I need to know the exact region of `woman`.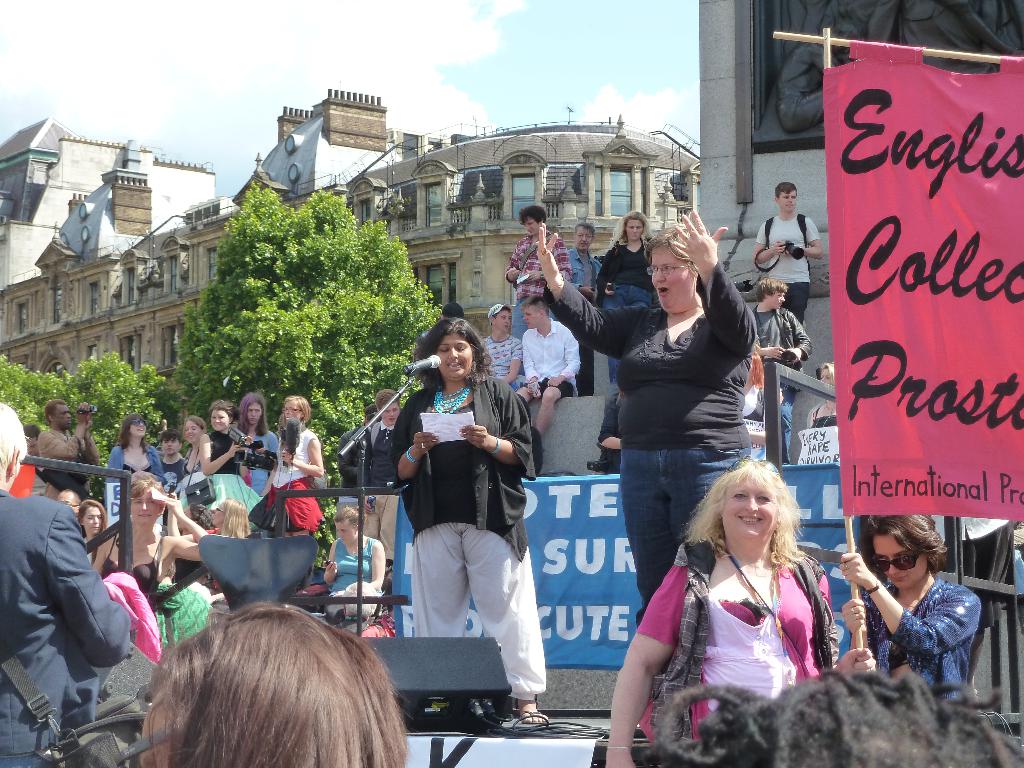
Region: 78,496,106,541.
